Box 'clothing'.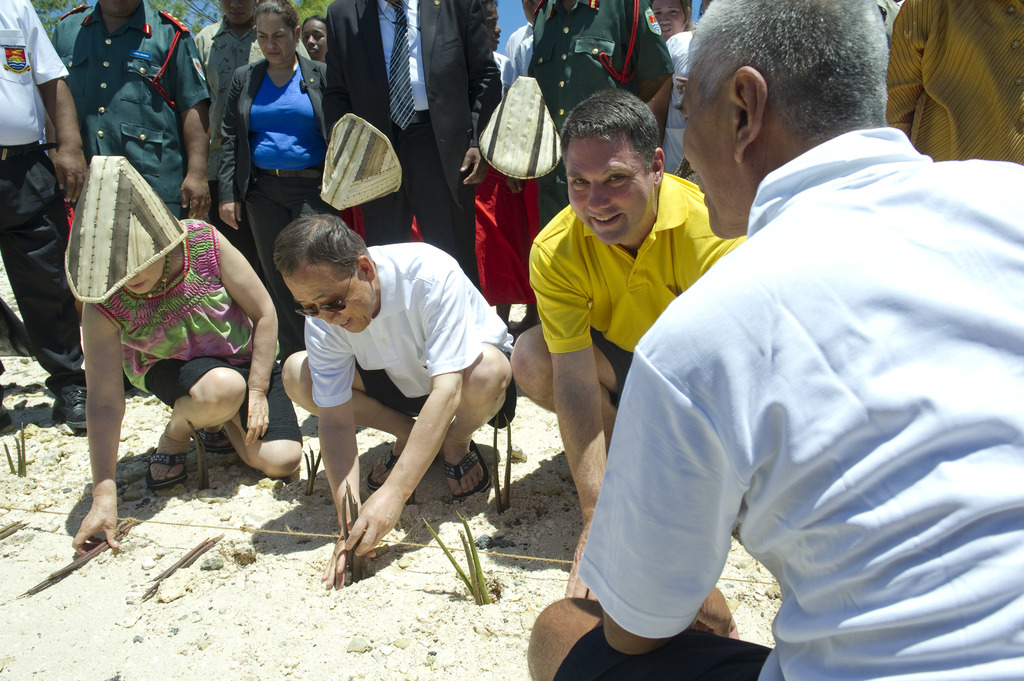
35, 0, 218, 225.
